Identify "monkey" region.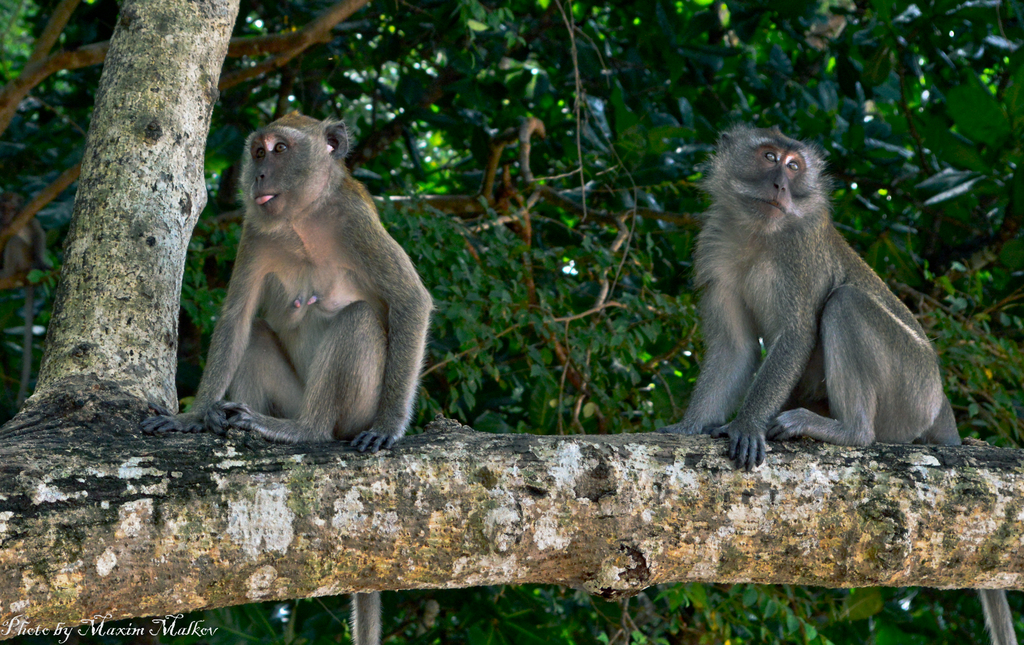
Region: 136,111,435,644.
